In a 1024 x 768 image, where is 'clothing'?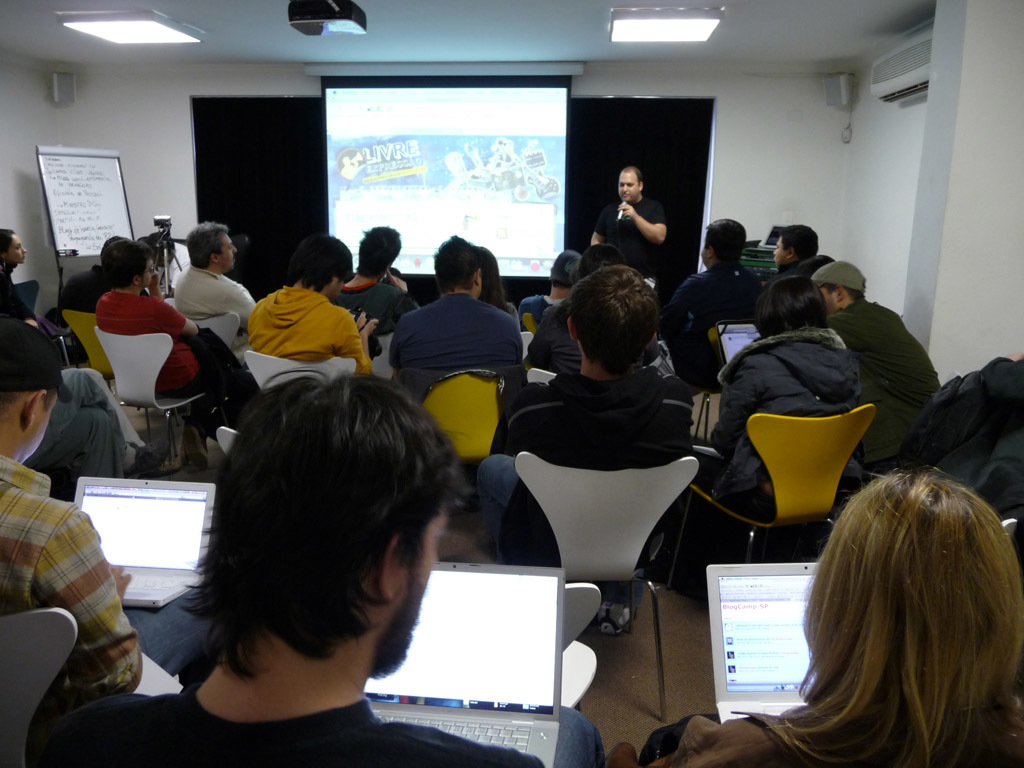
box=[90, 287, 240, 402].
